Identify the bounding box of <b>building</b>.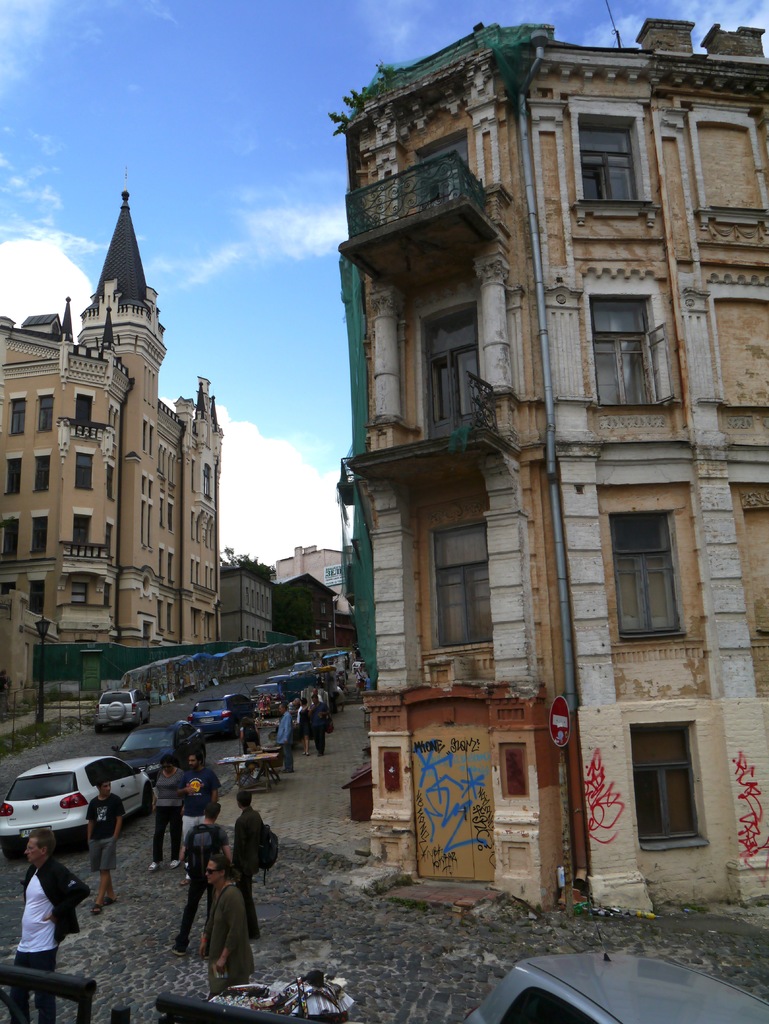
locate(280, 542, 345, 600).
